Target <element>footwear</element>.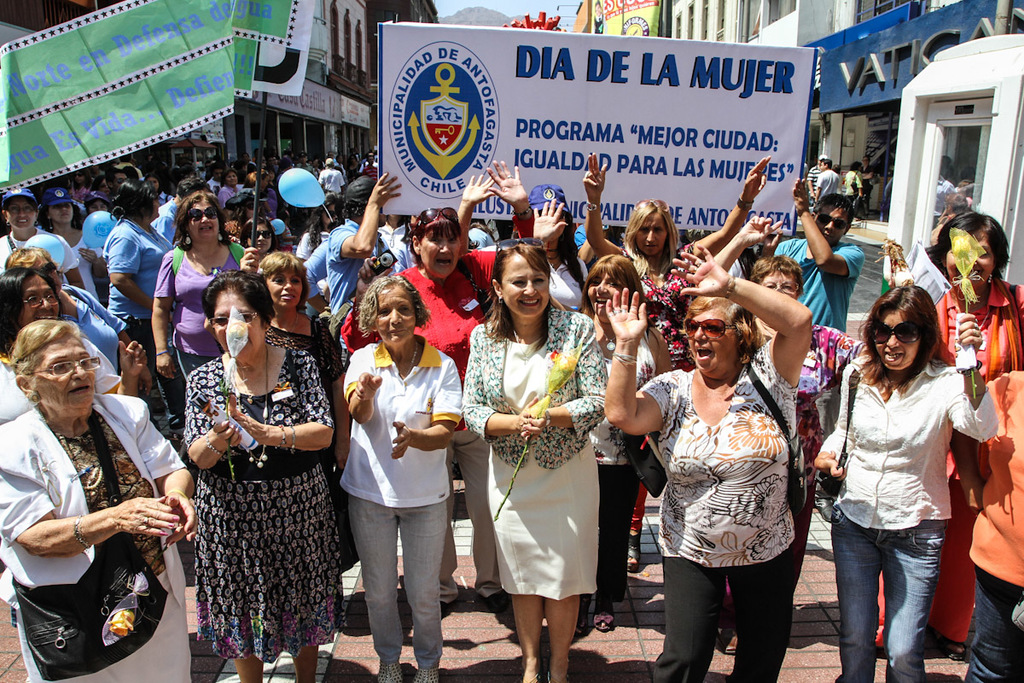
Target region: {"left": 411, "top": 664, "right": 438, "bottom": 682}.
